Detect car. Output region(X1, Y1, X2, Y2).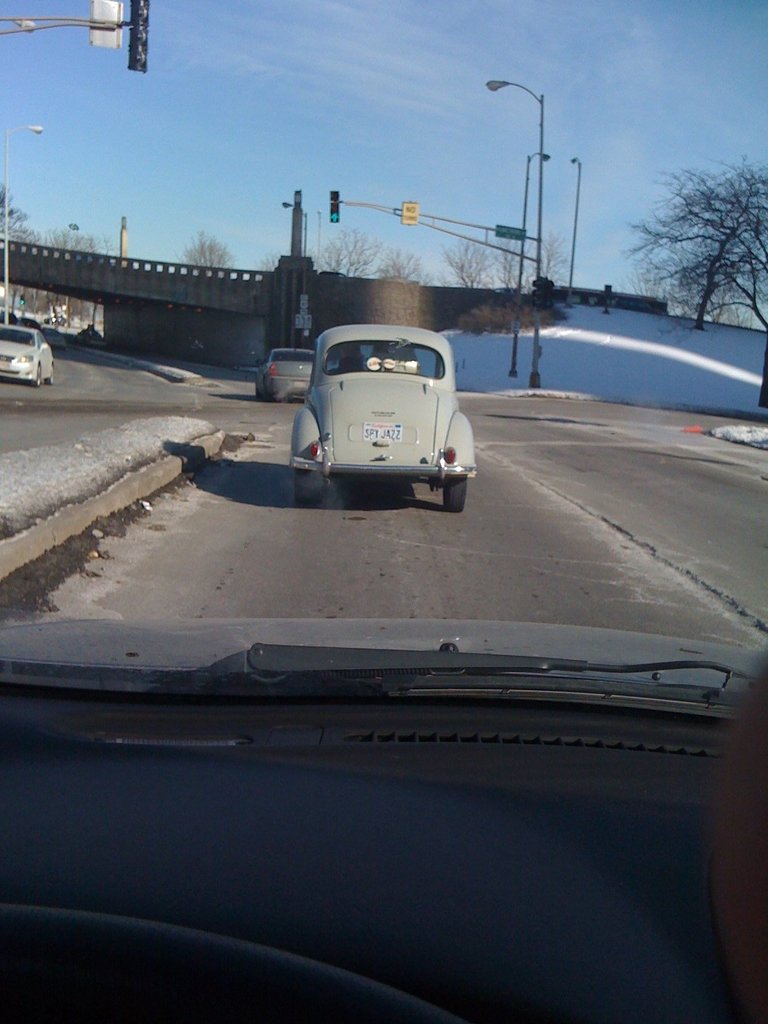
region(252, 344, 317, 399).
